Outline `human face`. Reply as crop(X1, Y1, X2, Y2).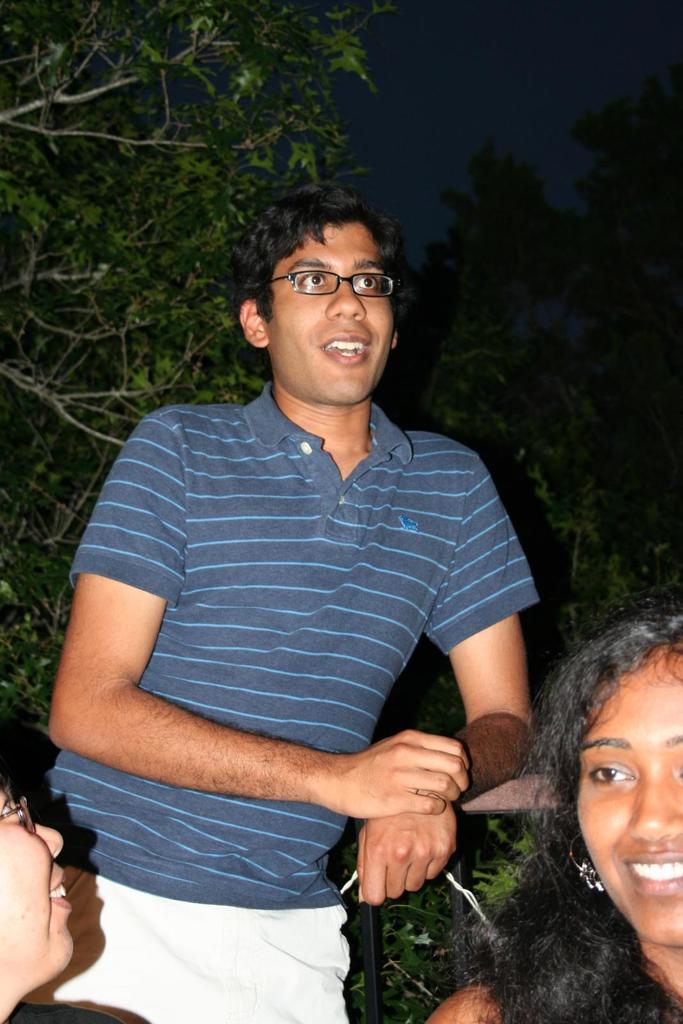
crop(571, 652, 682, 943).
